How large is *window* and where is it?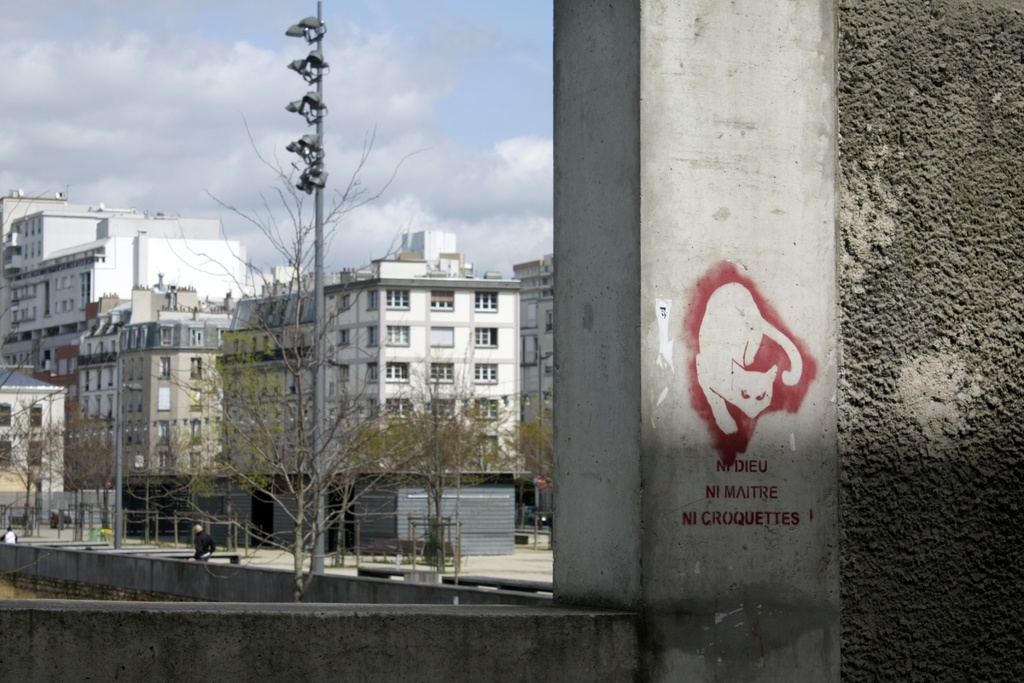
Bounding box: box(189, 389, 205, 410).
